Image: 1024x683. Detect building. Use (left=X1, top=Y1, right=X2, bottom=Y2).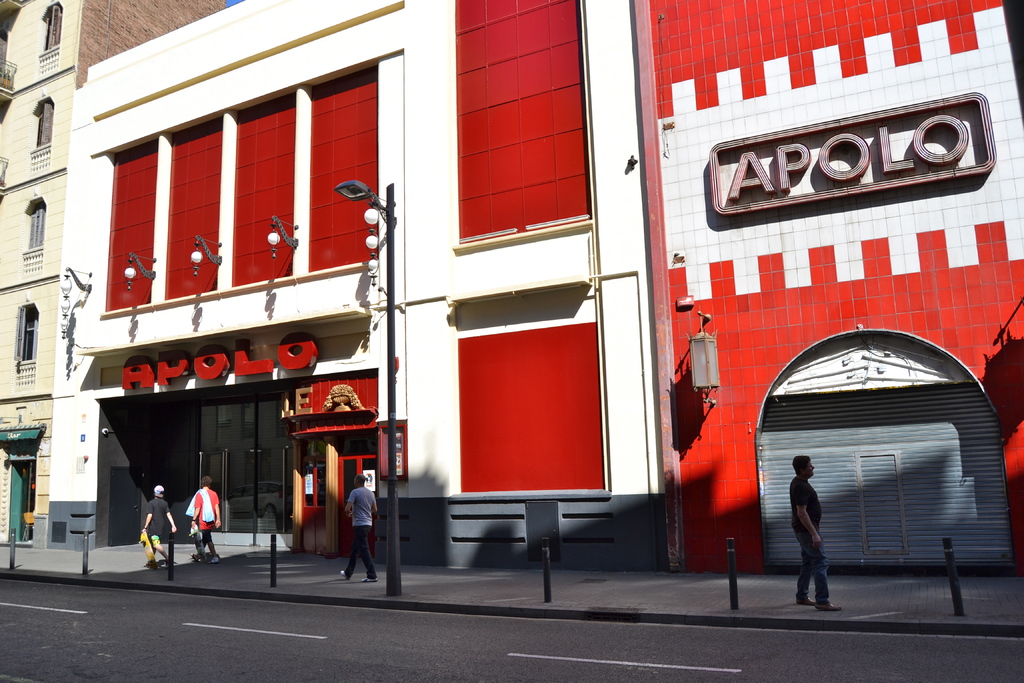
(left=48, top=0, right=1023, bottom=578).
